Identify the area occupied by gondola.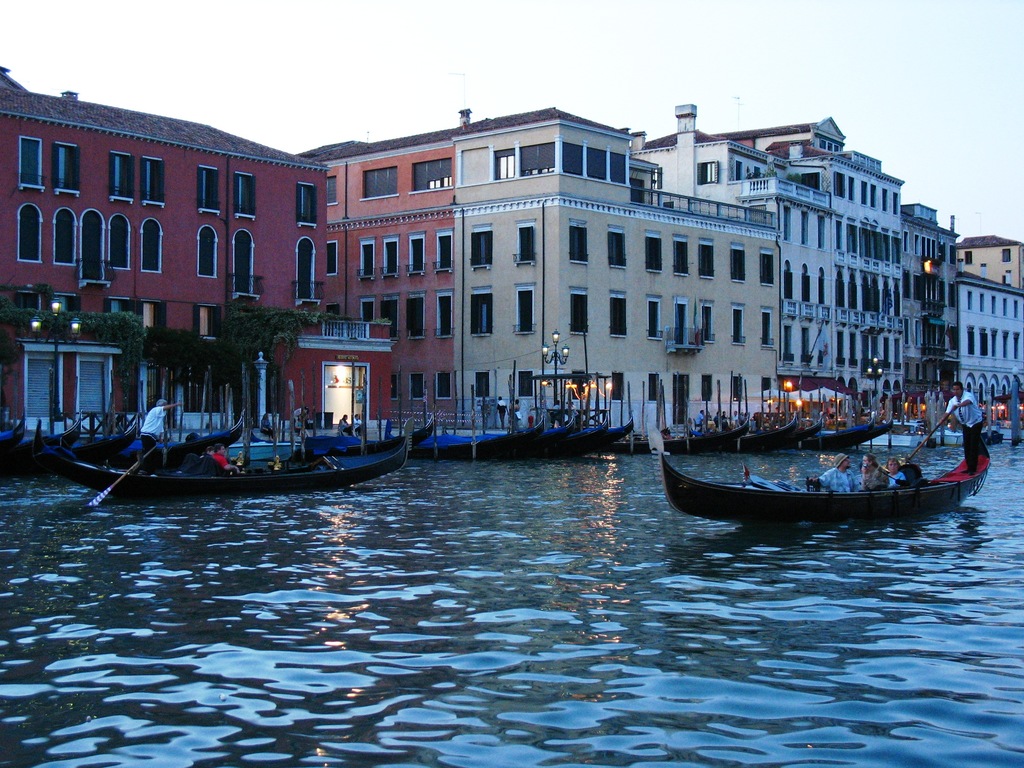
Area: (0,410,82,457).
